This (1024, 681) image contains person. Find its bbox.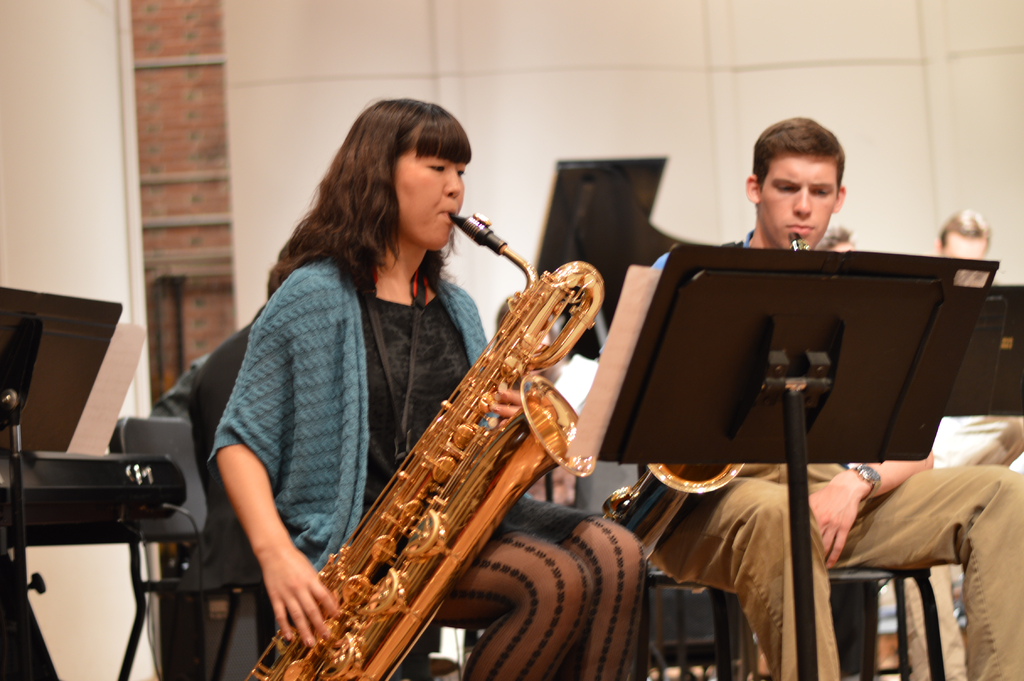
region(201, 103, 648, 680).
